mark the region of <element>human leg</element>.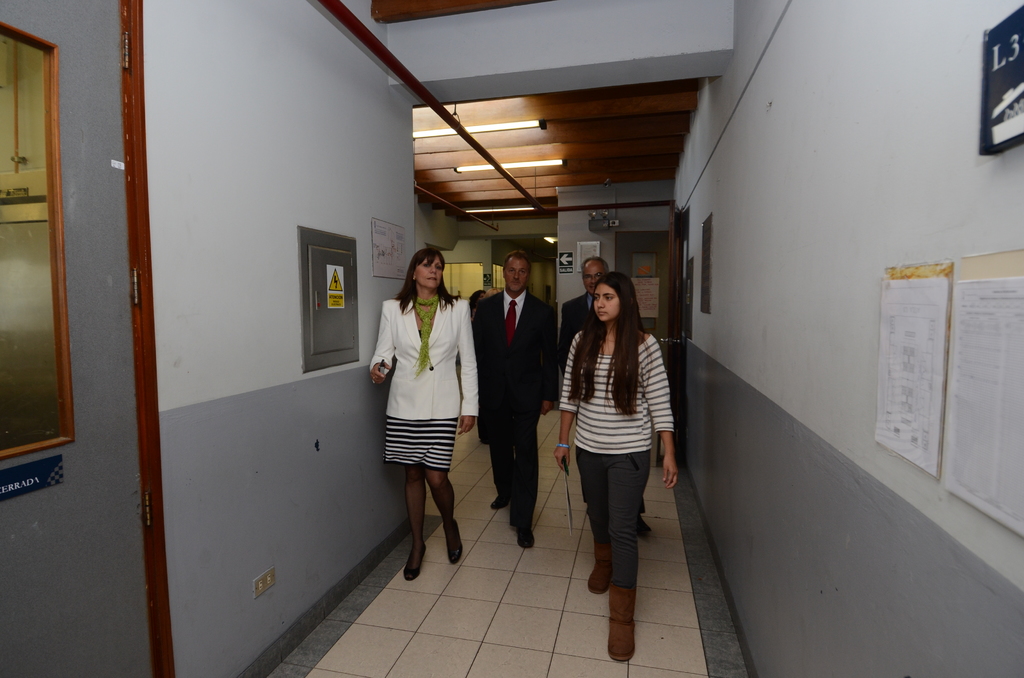
Region: <bbox>484, 399, 509, 521</bbox>.
